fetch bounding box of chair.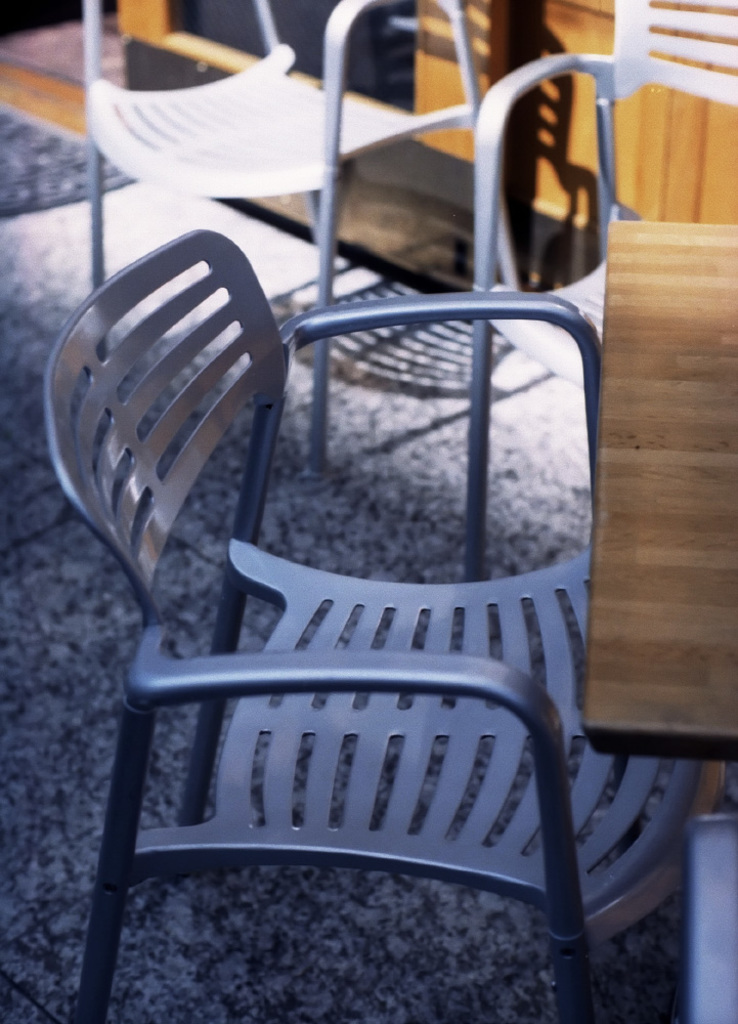
Bbox: 464, 0, 737, 585.
